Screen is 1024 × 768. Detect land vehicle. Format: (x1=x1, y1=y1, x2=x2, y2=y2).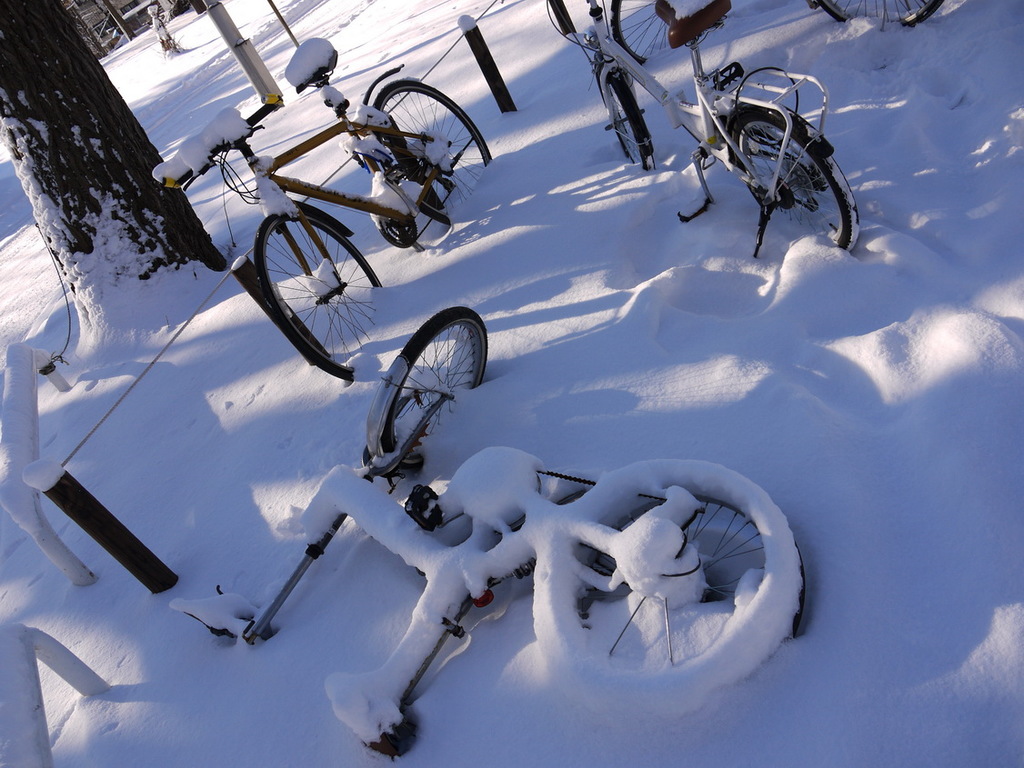
(x1=168, y1=303, x2=808, y2=764).
